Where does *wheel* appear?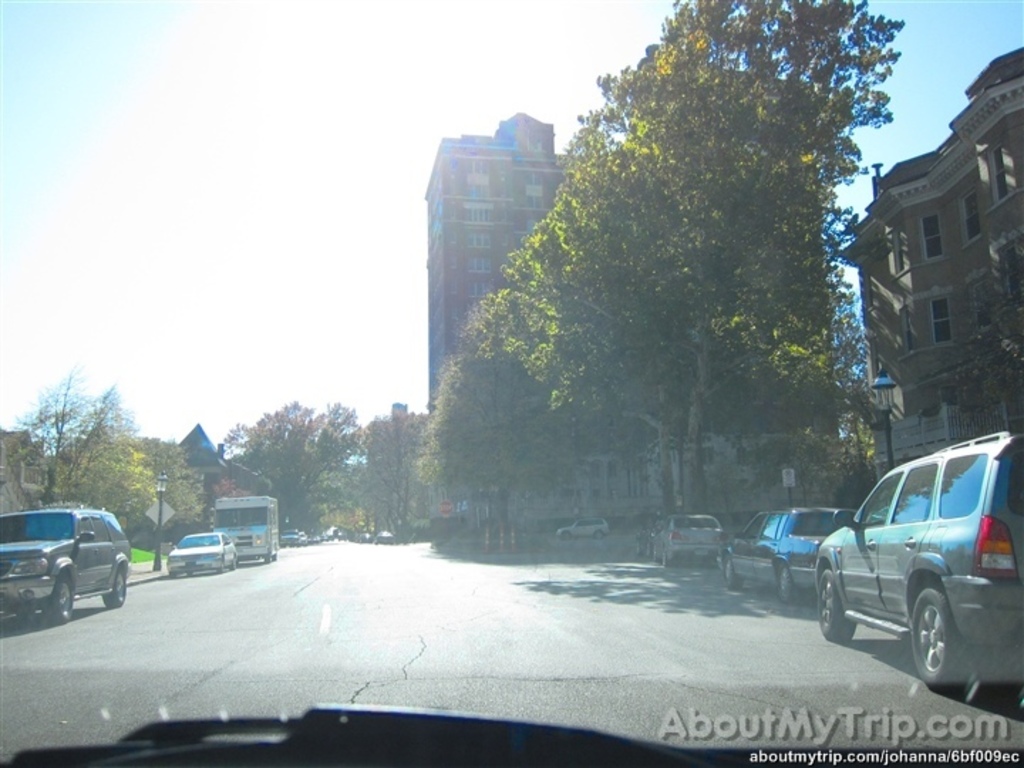
Appears at 185/569/198/580.
